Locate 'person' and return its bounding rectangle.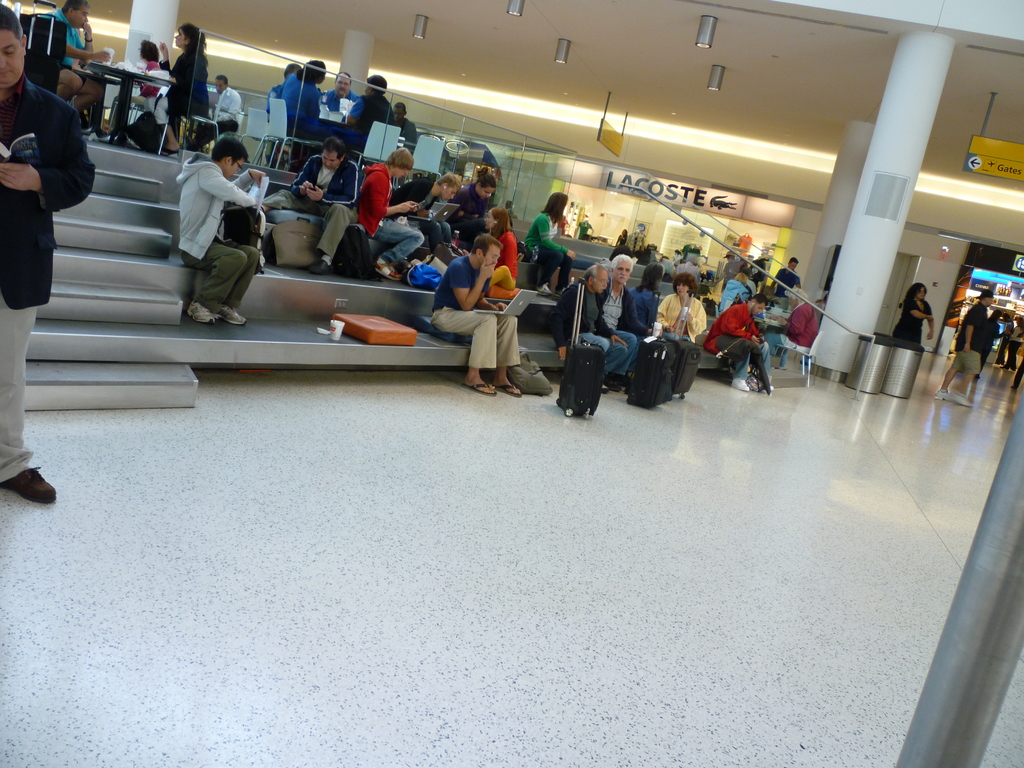
x1=703, y1=294, x2=781, y2=392.
